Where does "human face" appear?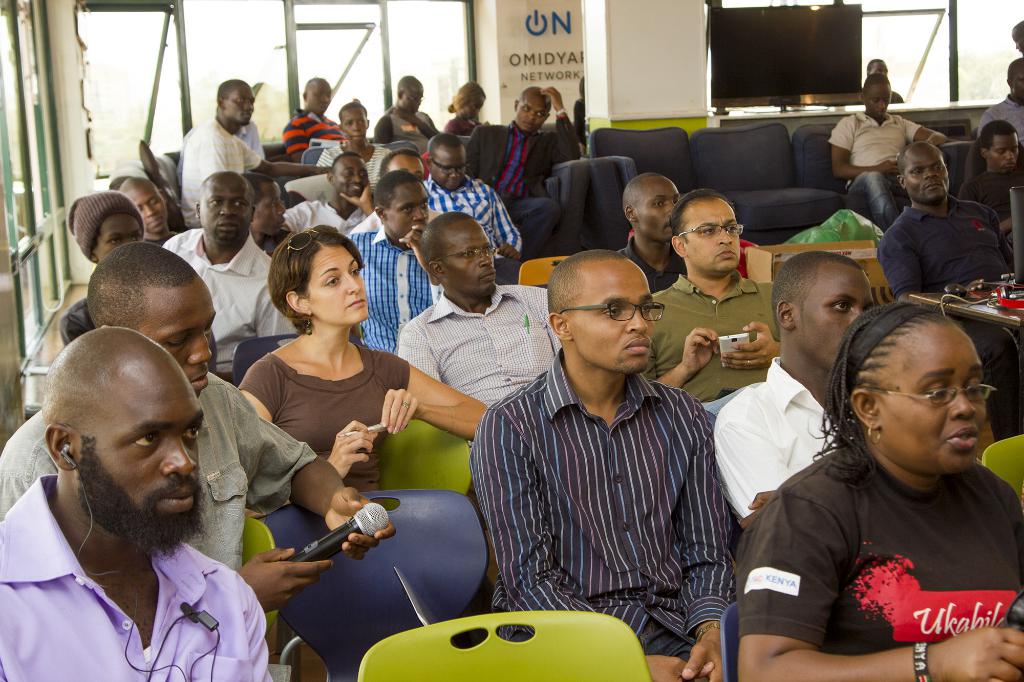
Appears at detection(335, 168, 365, 201).
